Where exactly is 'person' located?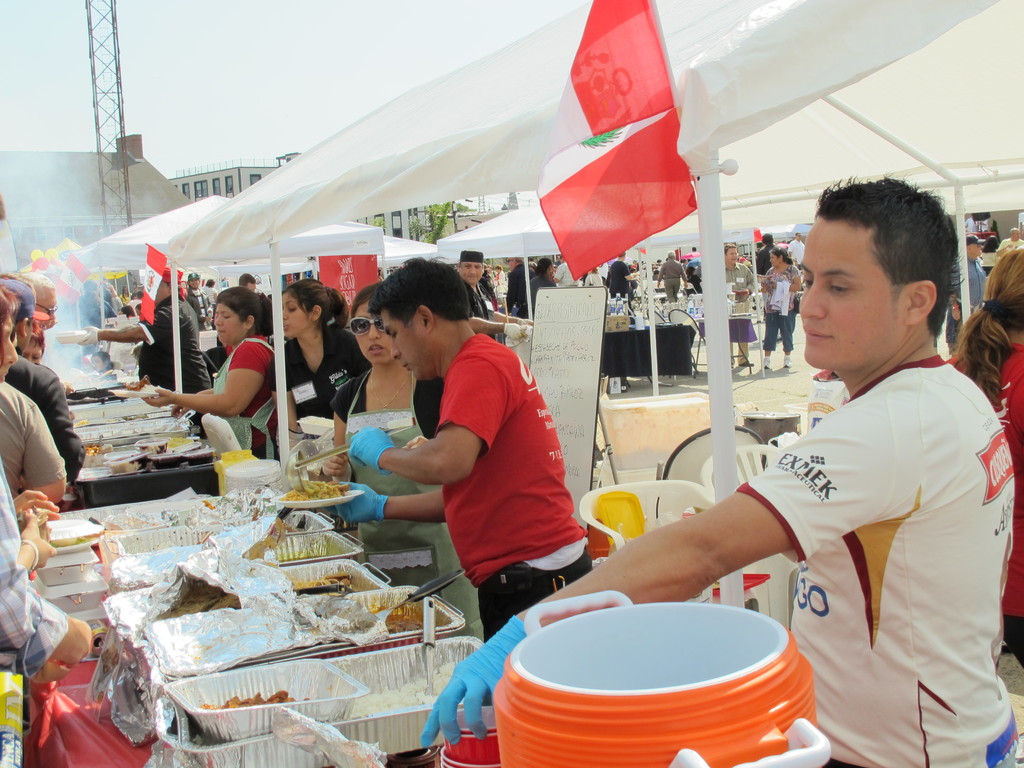
Its bounding box is <bbox>141, 286, 280, 461</bbox>.
